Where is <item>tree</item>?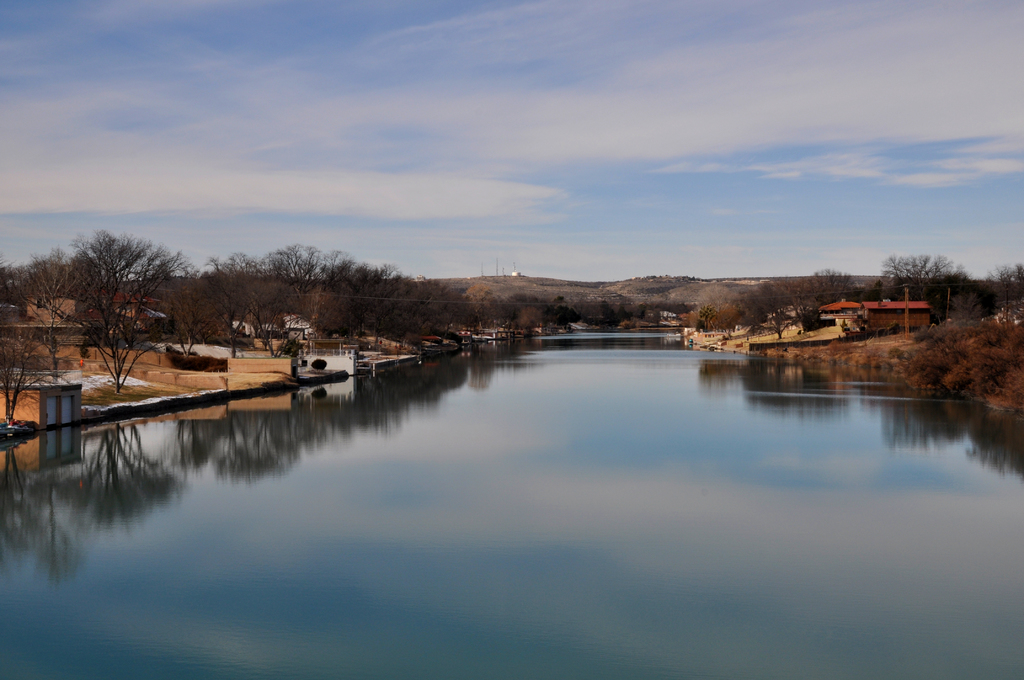
detection(686, 279, 739, 334).
